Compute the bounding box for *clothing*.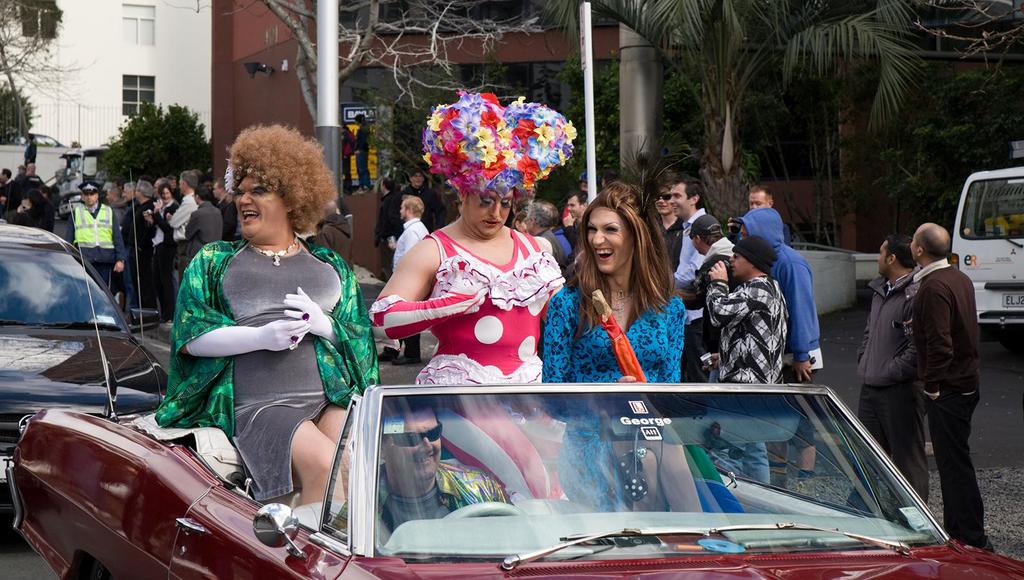
<region>380, 453, 509, 519</region>.
